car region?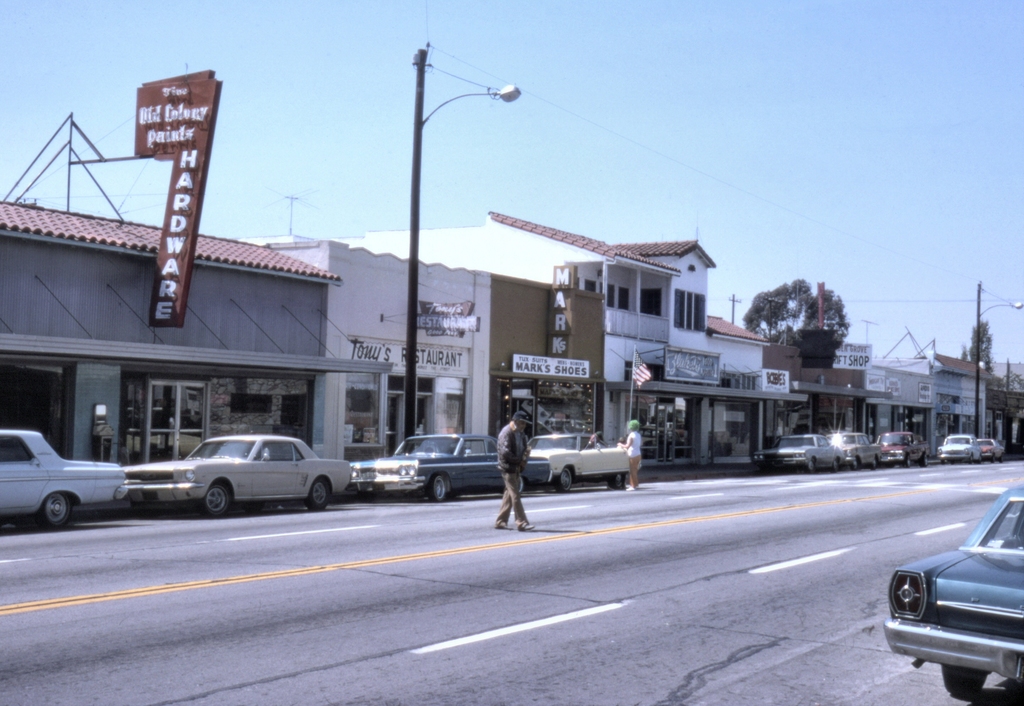
left=940, top=436, right=983, bottom=466
